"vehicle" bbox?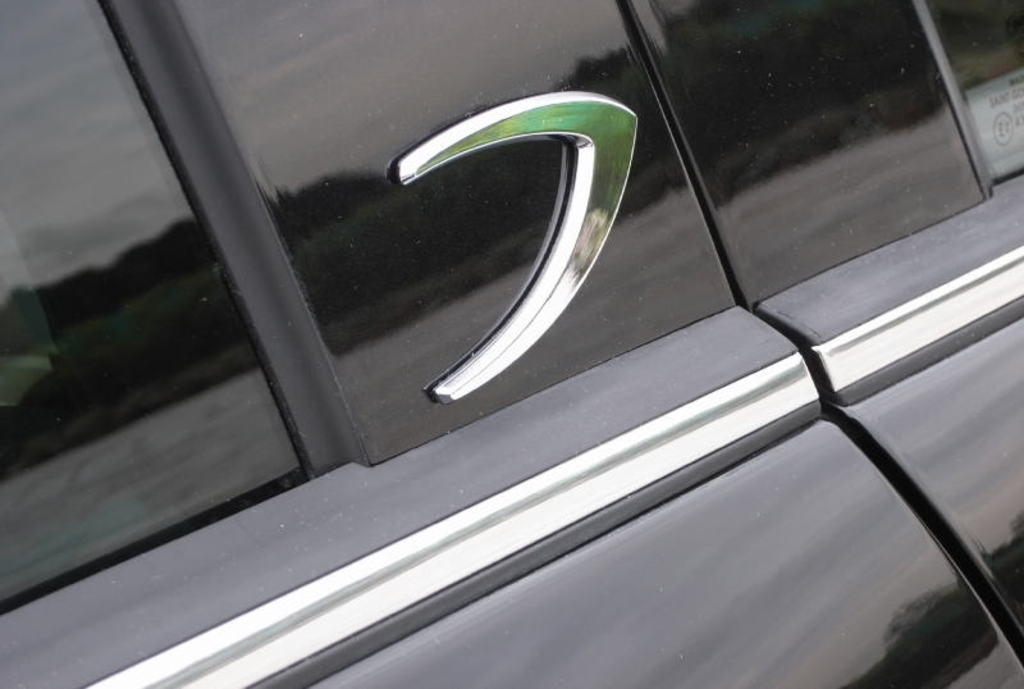
[0, 0, 1023, 688]
